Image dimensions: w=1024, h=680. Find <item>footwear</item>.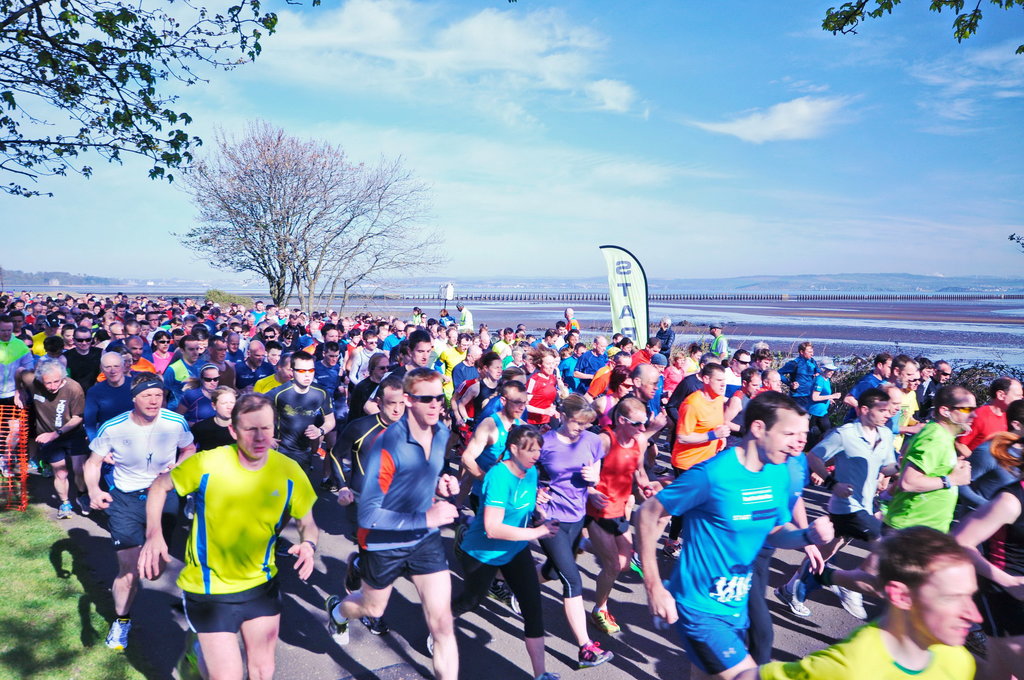
x1=106, y1=617, x2=132, y2=647.
